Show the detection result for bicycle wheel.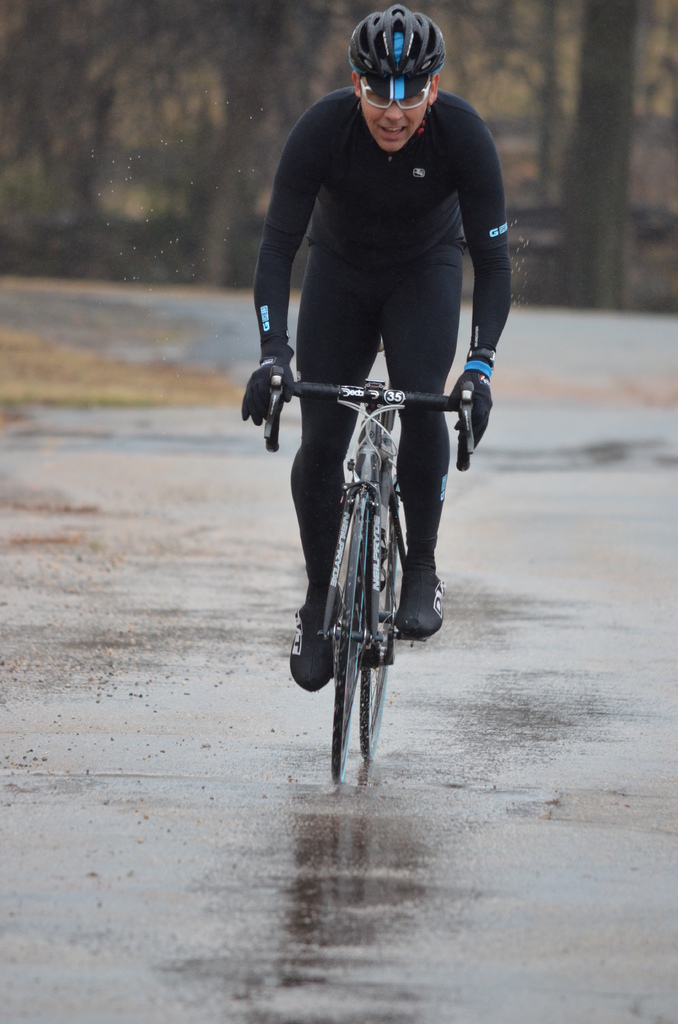
bbox=(359, 492, 401, 756).
